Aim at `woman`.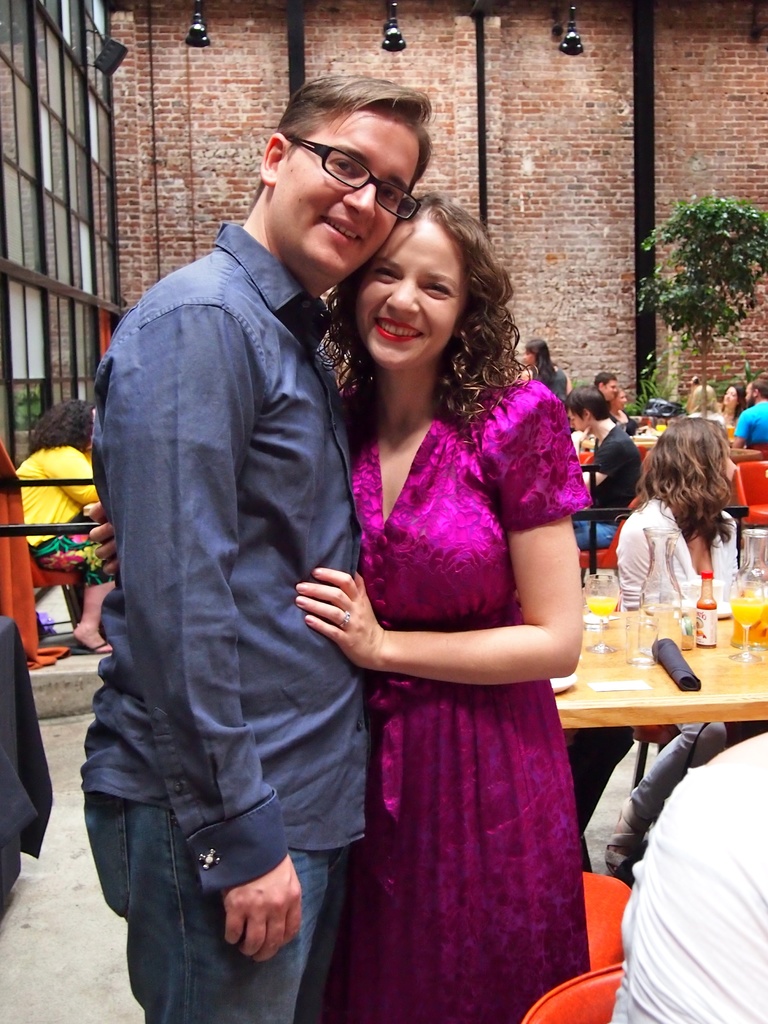
Aimed at region(291, 139, 604, 1010).
